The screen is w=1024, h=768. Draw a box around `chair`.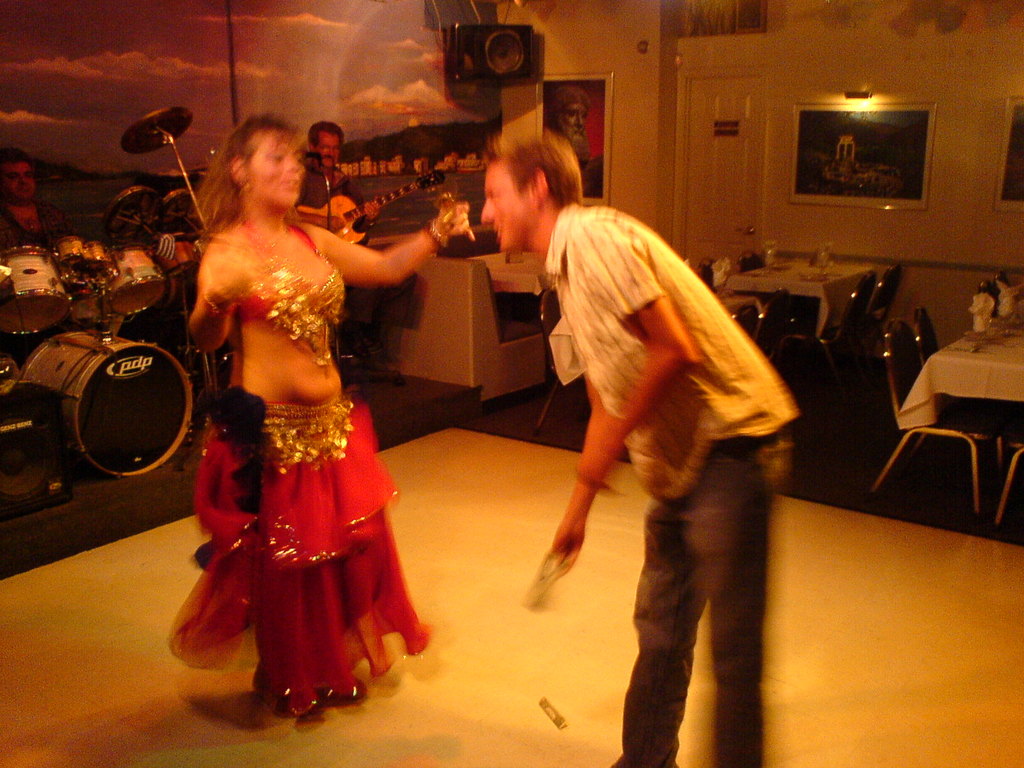
<region>912, 312, 1023, 495</region>.
